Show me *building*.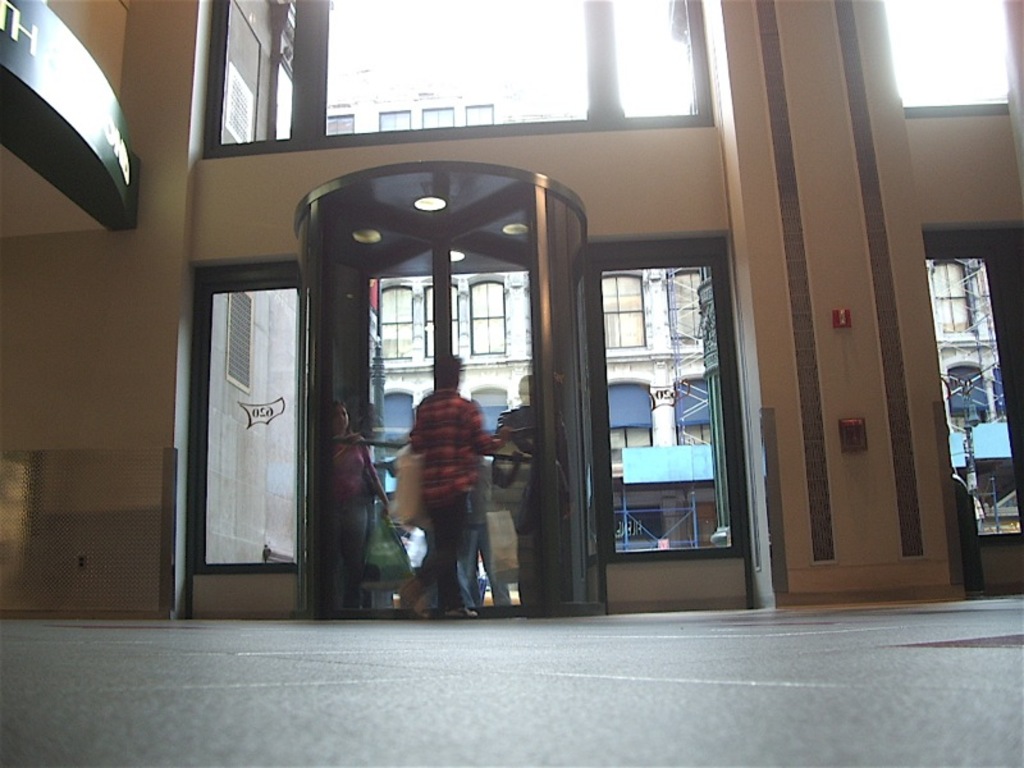
*building* is here: (320,73,1023,552).
